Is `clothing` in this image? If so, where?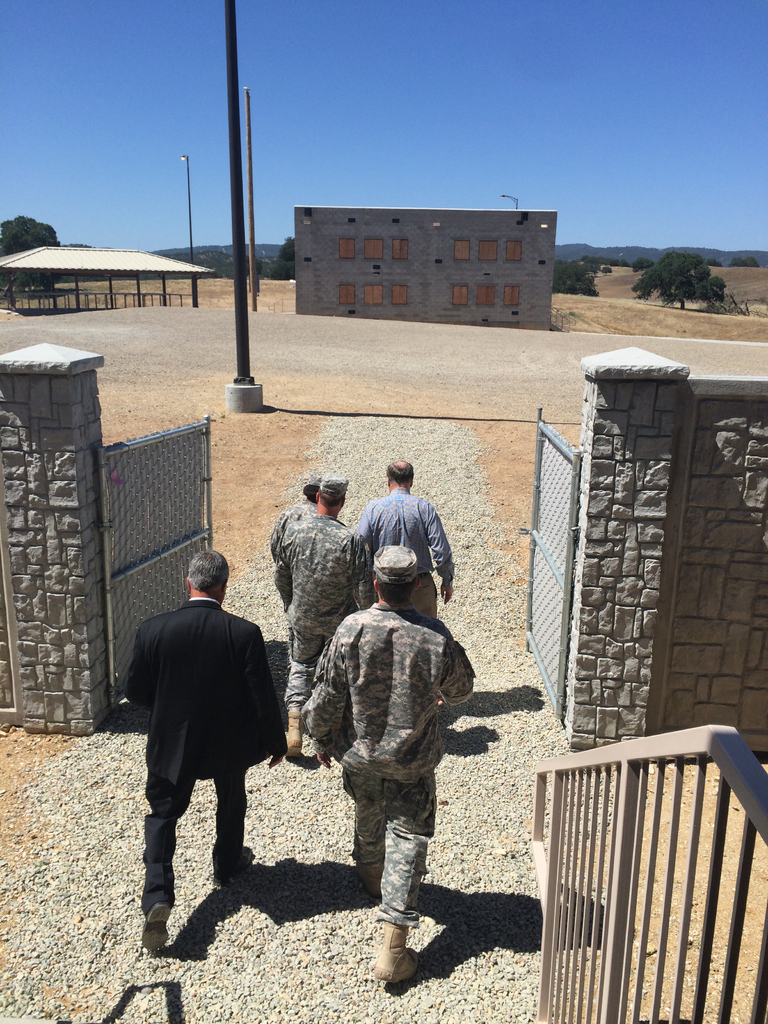
Yes, at [x1=122, y1=593, x2=286, y2=923].
